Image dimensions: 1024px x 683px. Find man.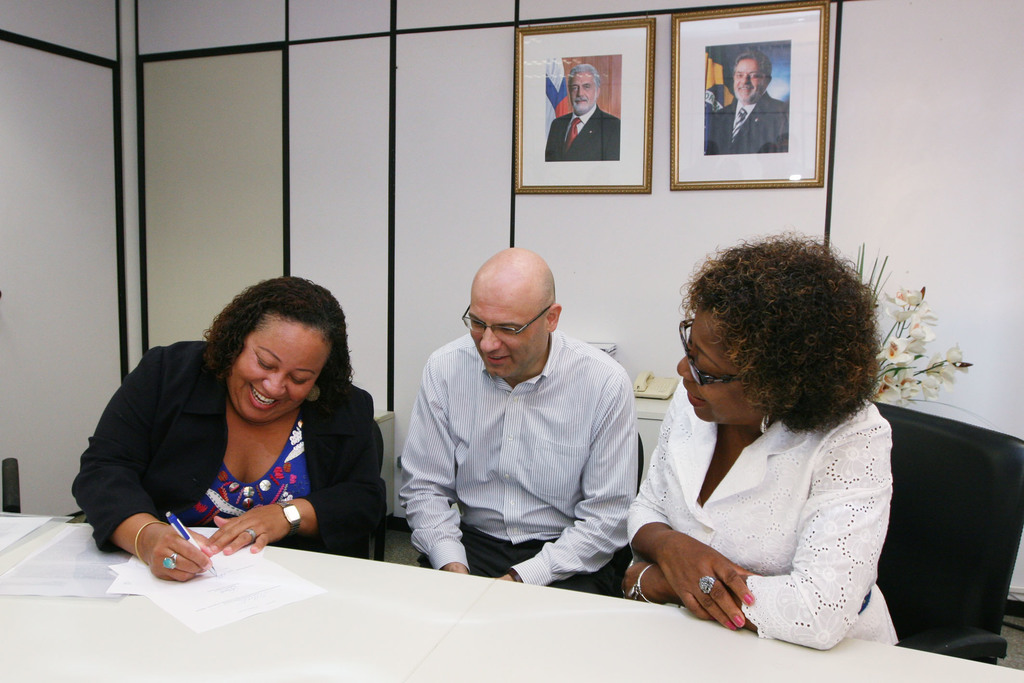
x1=546, y1=64, x2=620, y2=163.
